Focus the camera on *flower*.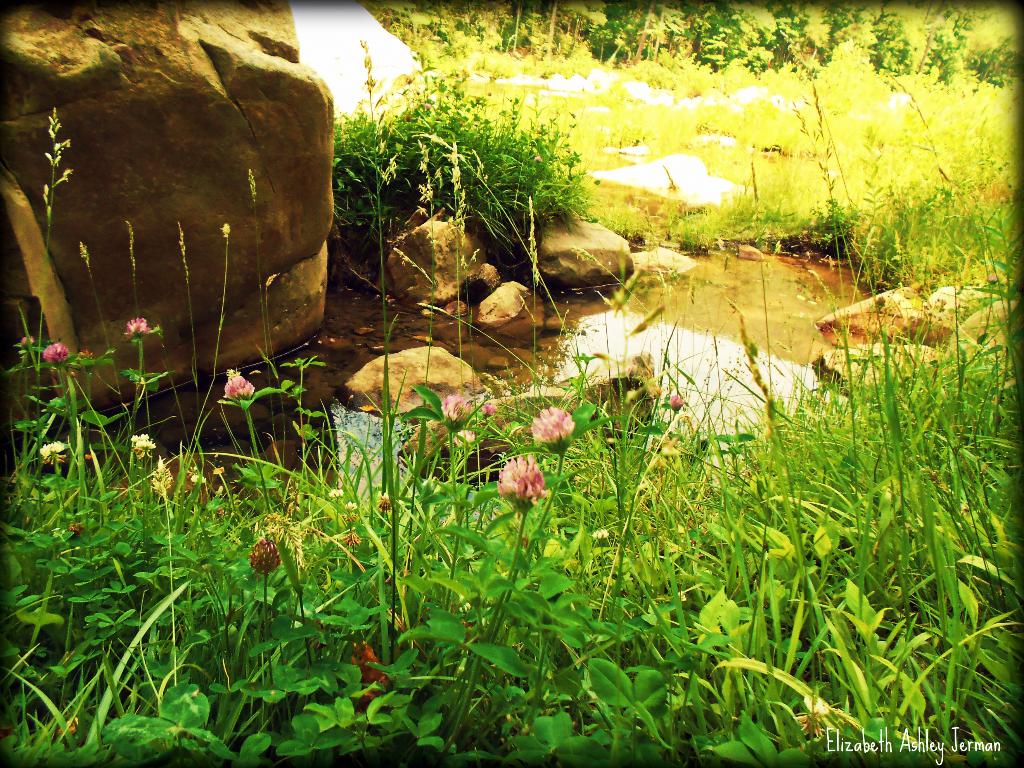
Focus region: 377/495/390/511.
